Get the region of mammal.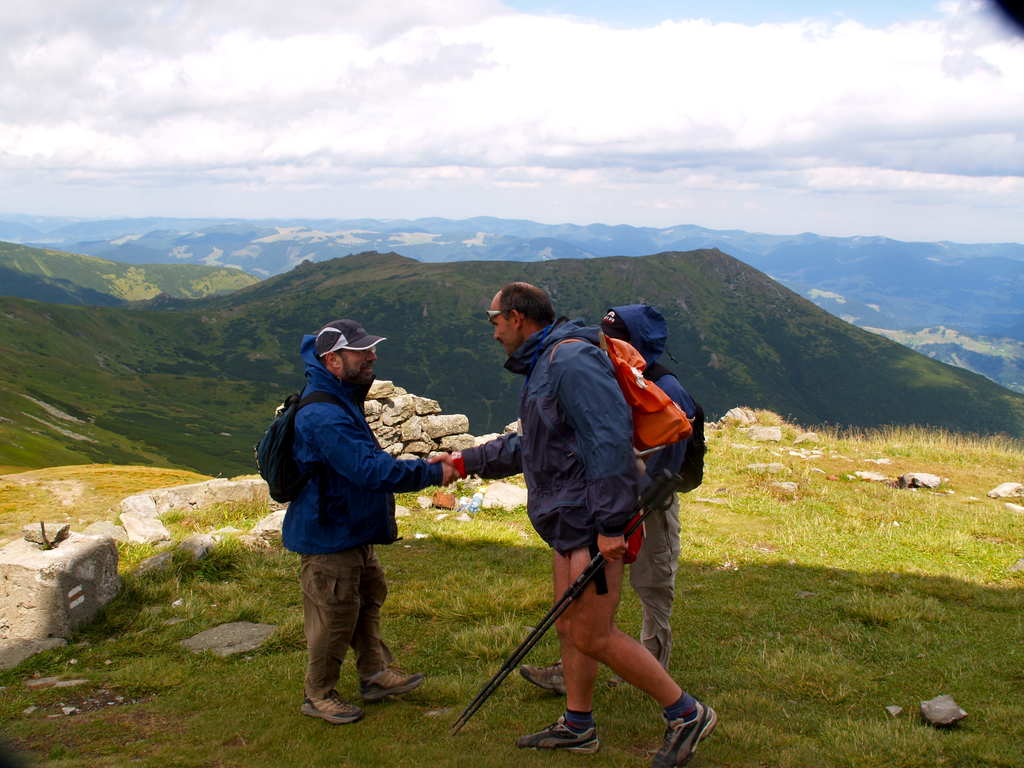
(277, 320, 461, 724).
